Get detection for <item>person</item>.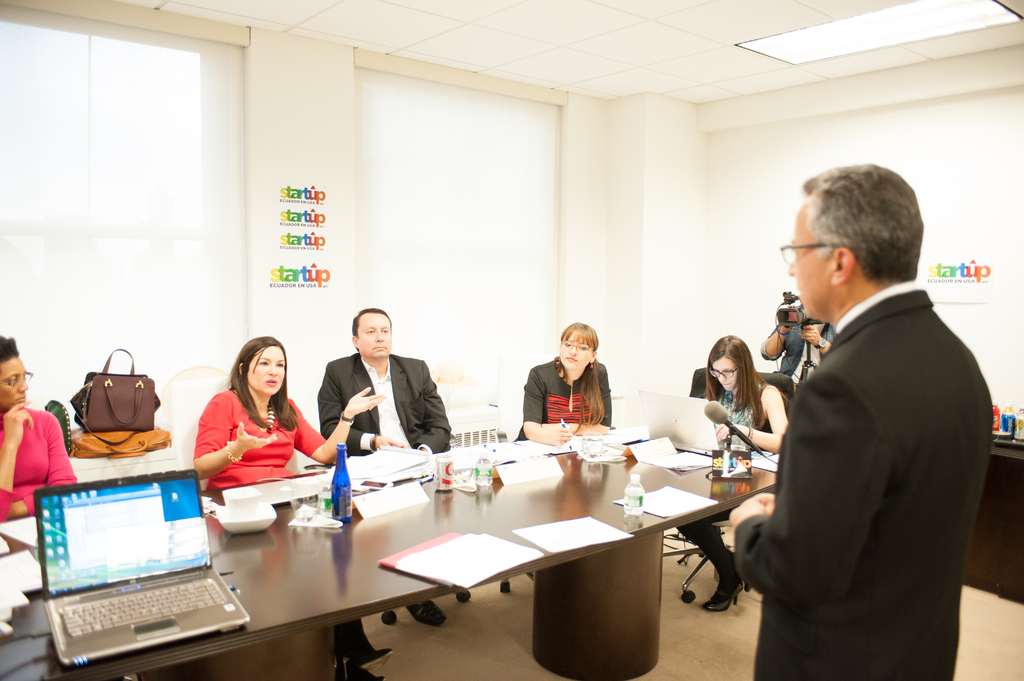
Detection: left=758, top=292, right=834, bottom=380.
